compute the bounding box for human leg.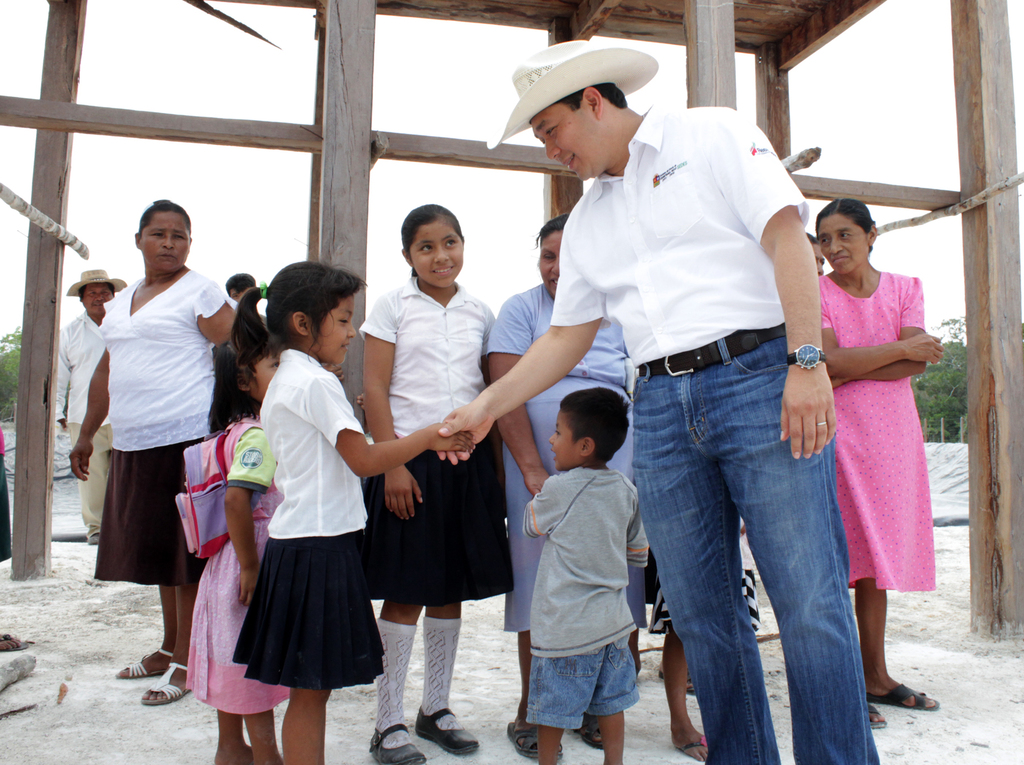
box(236, 698, 285, 764).
